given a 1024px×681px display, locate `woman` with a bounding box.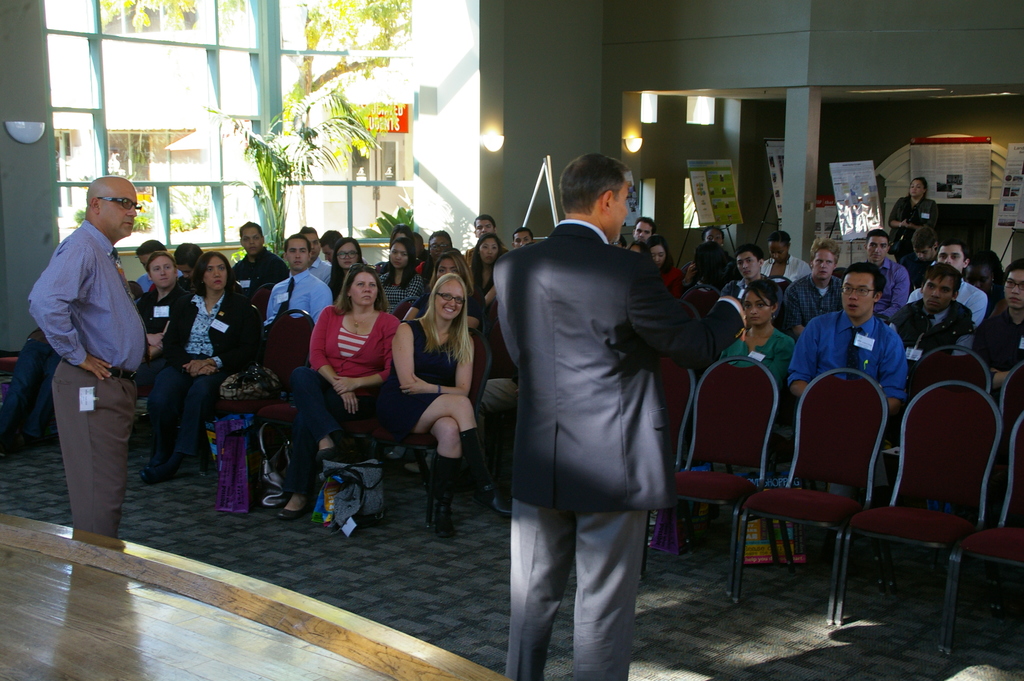
Located: box(719, 283, 798, 397).
